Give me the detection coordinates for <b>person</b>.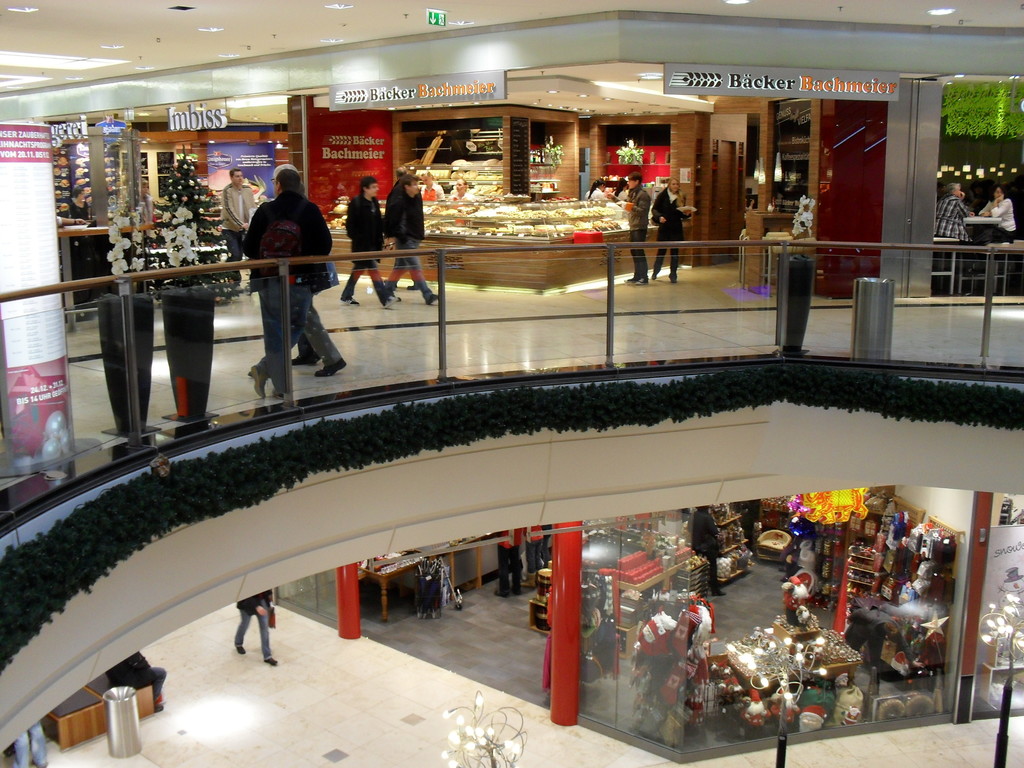
<bbox>980, 181, 1014, 241</bbox>.
